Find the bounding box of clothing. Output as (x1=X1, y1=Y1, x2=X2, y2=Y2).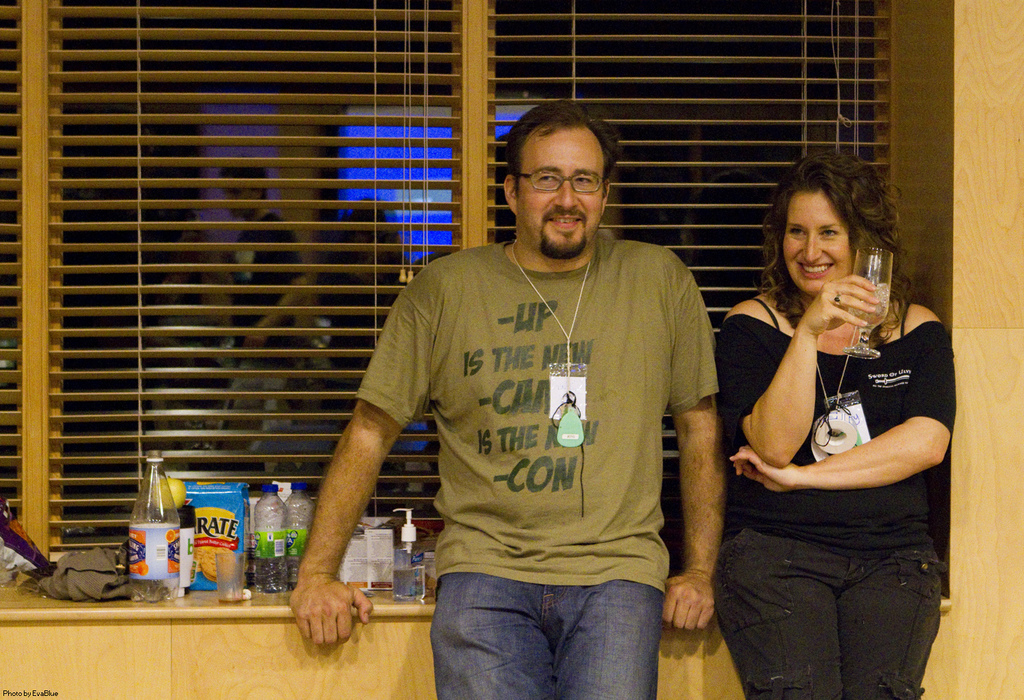
(x1=230, y1=211, x2=300, y2=413).
